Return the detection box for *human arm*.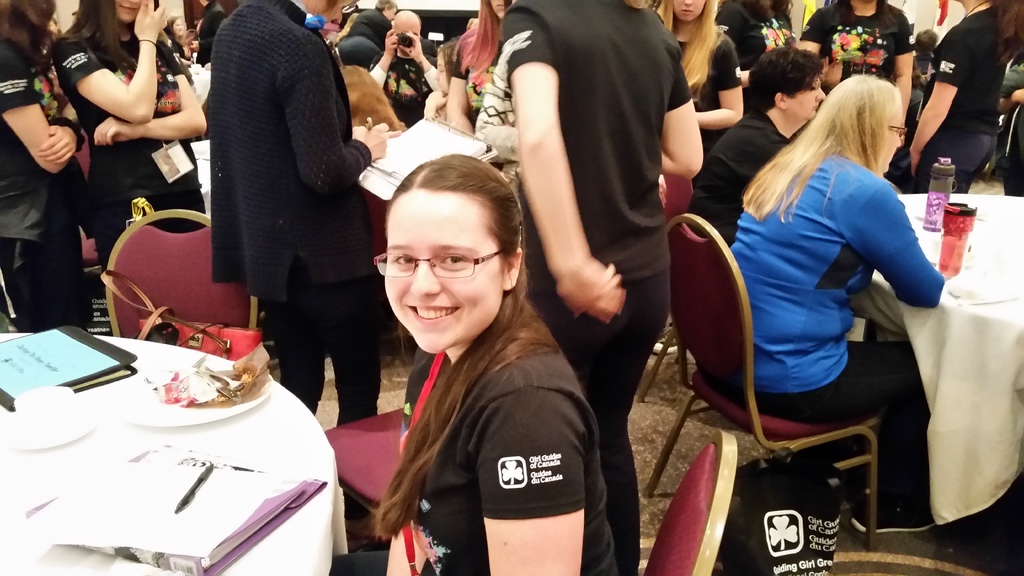
797 3 822 51.
